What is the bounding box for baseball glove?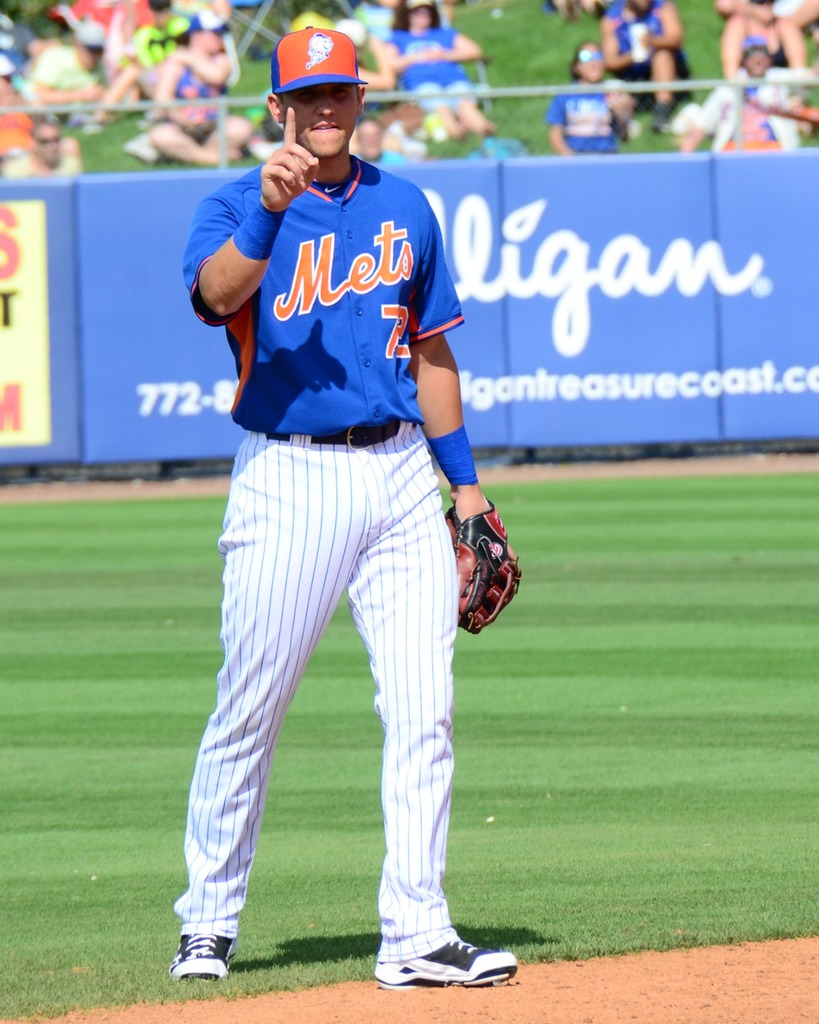
bbox=(444, 497, 525, 640).
